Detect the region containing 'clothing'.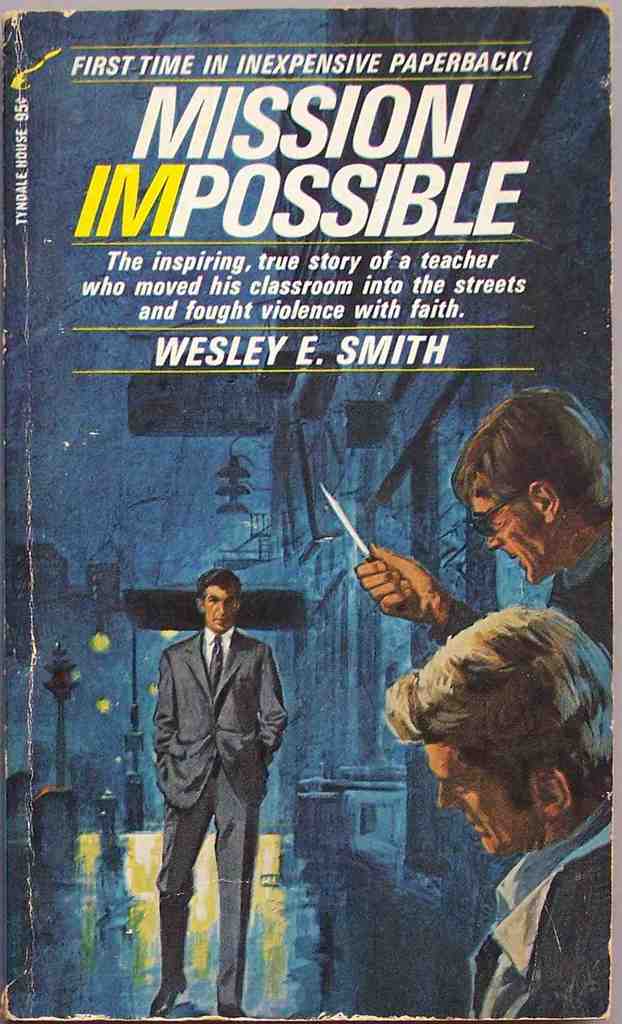
bbox(548, 515, 616, 659).
